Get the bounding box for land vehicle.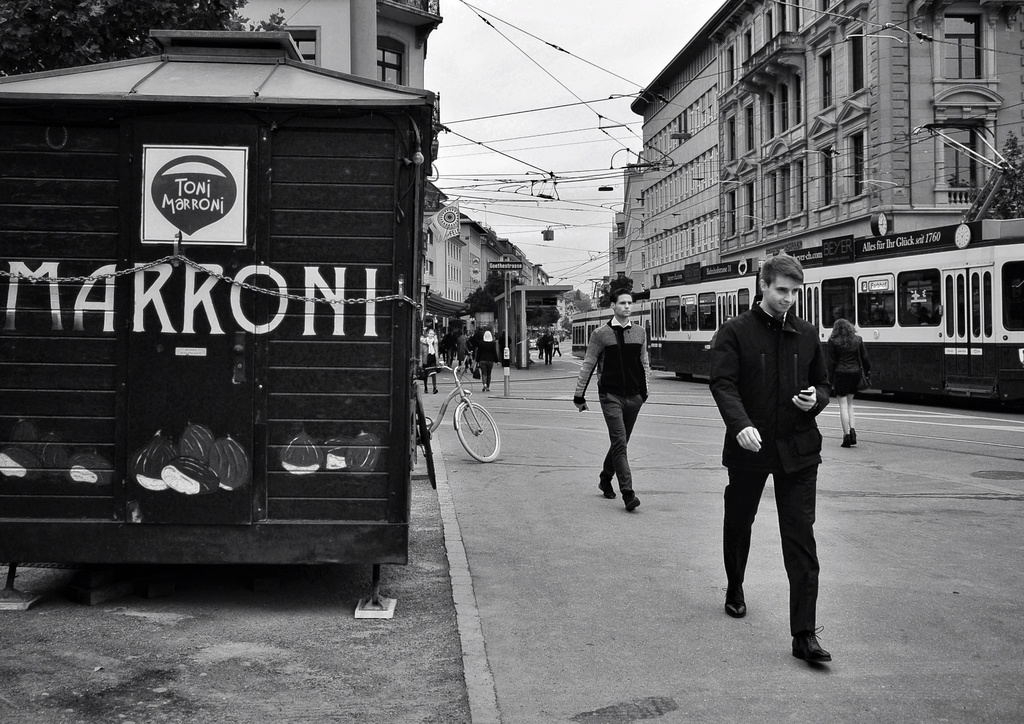
detection(0, 29, 435, 619).
